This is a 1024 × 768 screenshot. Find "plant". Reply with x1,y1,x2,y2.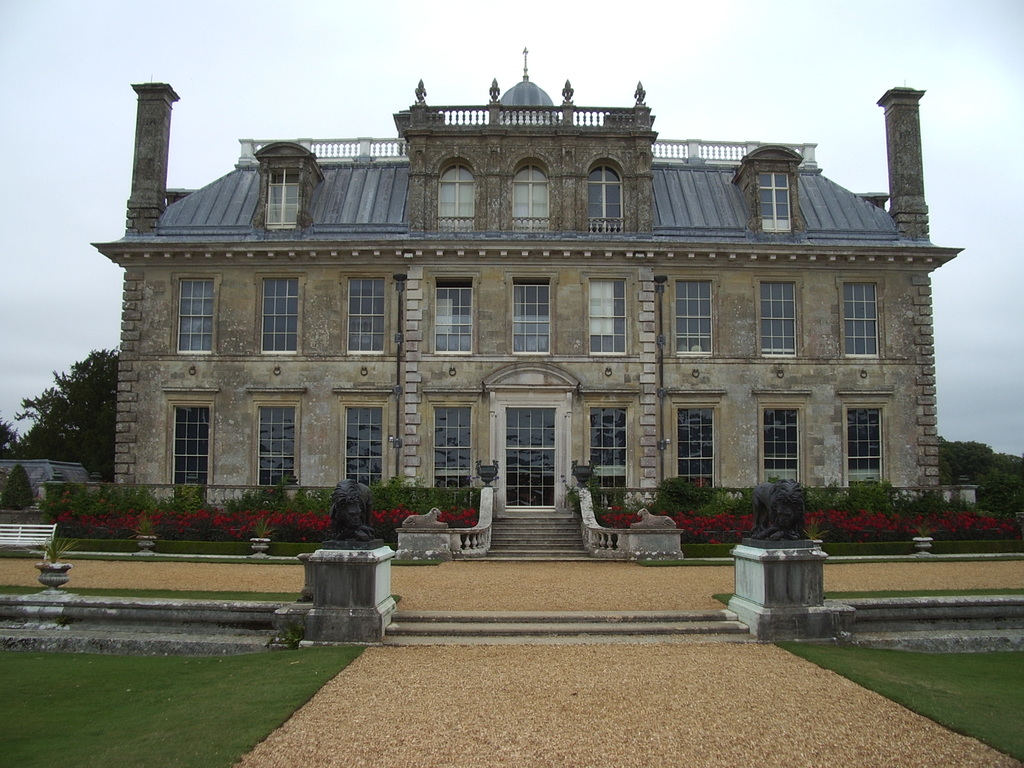
389,591,401,602.
